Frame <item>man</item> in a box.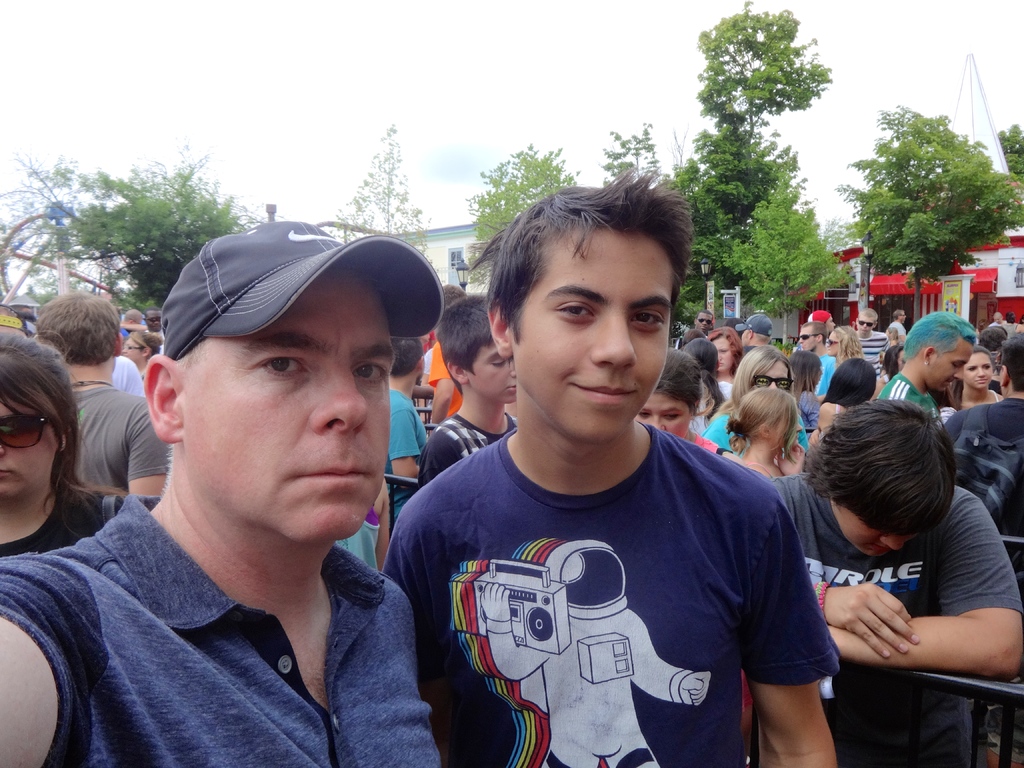
locate(941, 324, 1021, 540).
